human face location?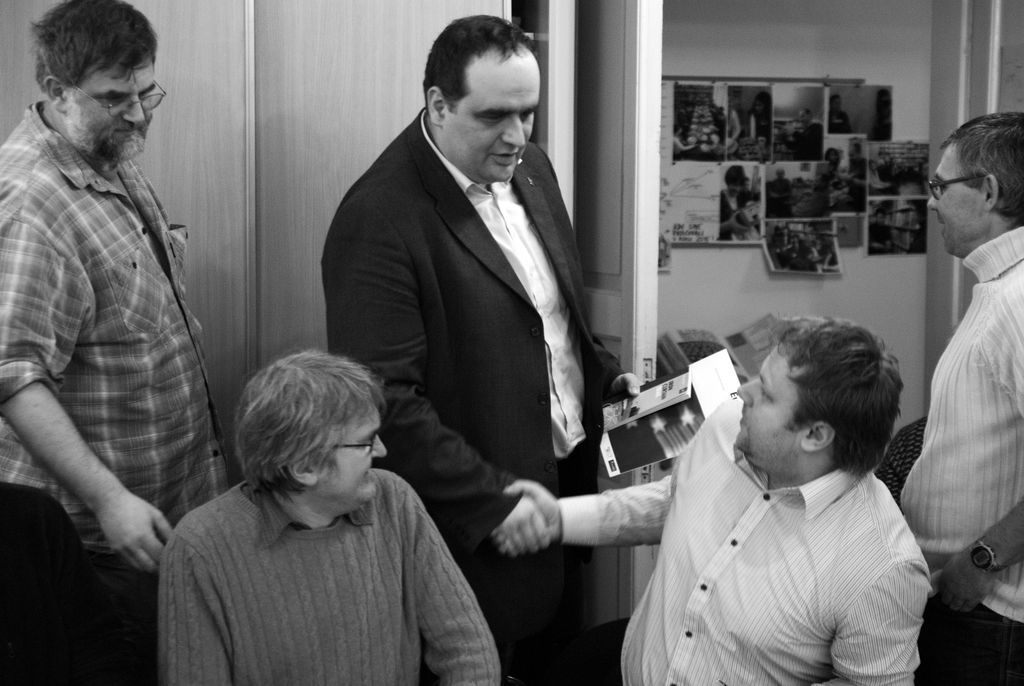
Rect(925, 150, 988, 252)
